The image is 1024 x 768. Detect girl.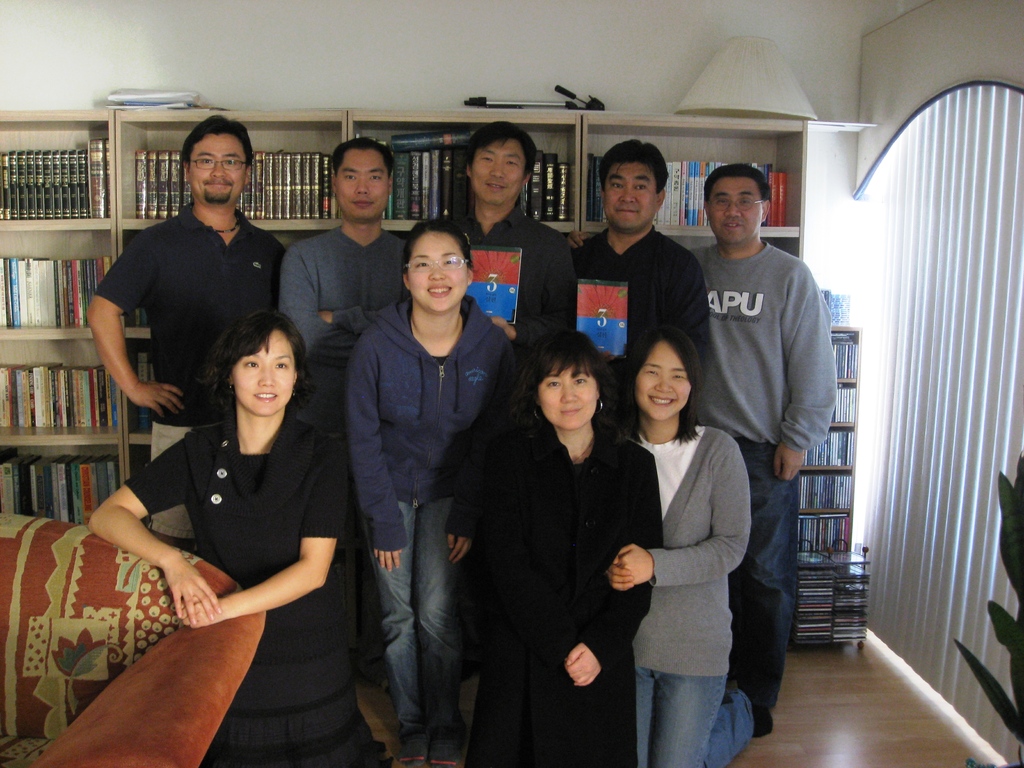
Detection: detection(339, 224, 522, 767).
